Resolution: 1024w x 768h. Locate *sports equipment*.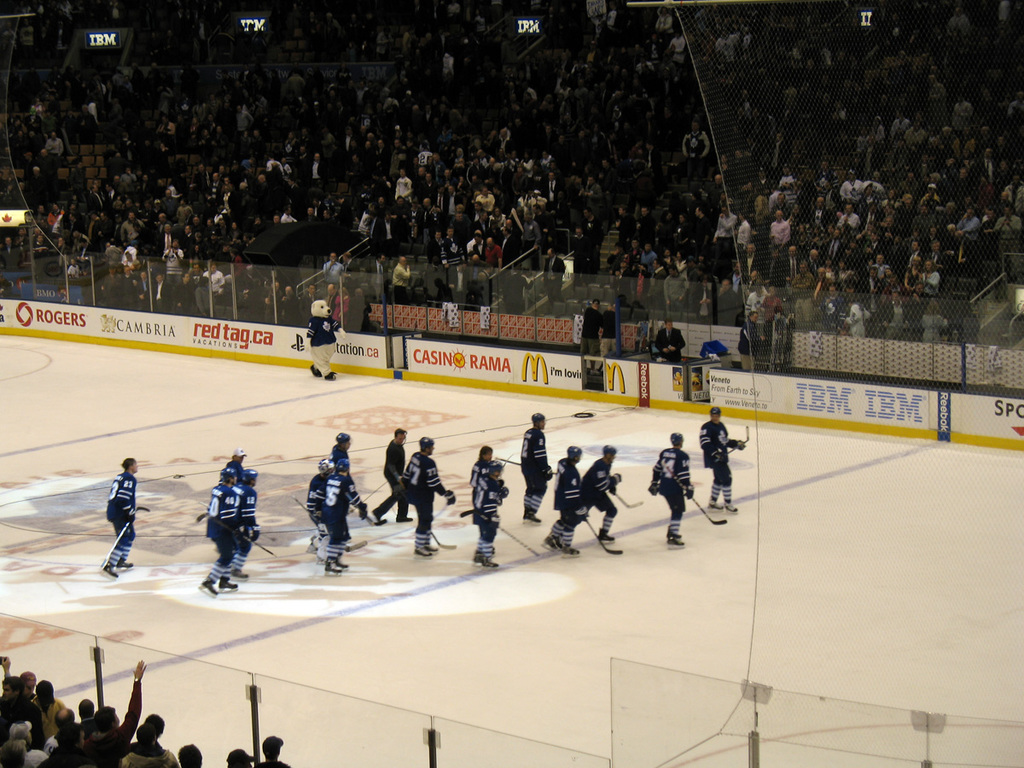
519 507 542 526.
